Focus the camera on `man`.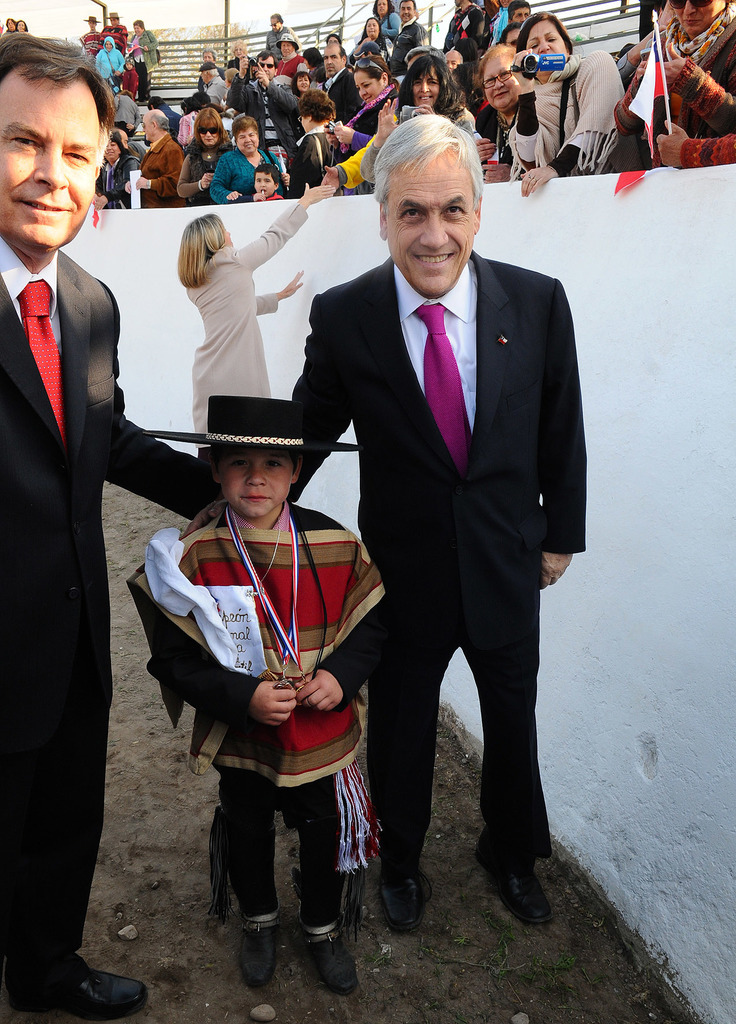
Focus region: Rect(226, 48, 297, 168).
